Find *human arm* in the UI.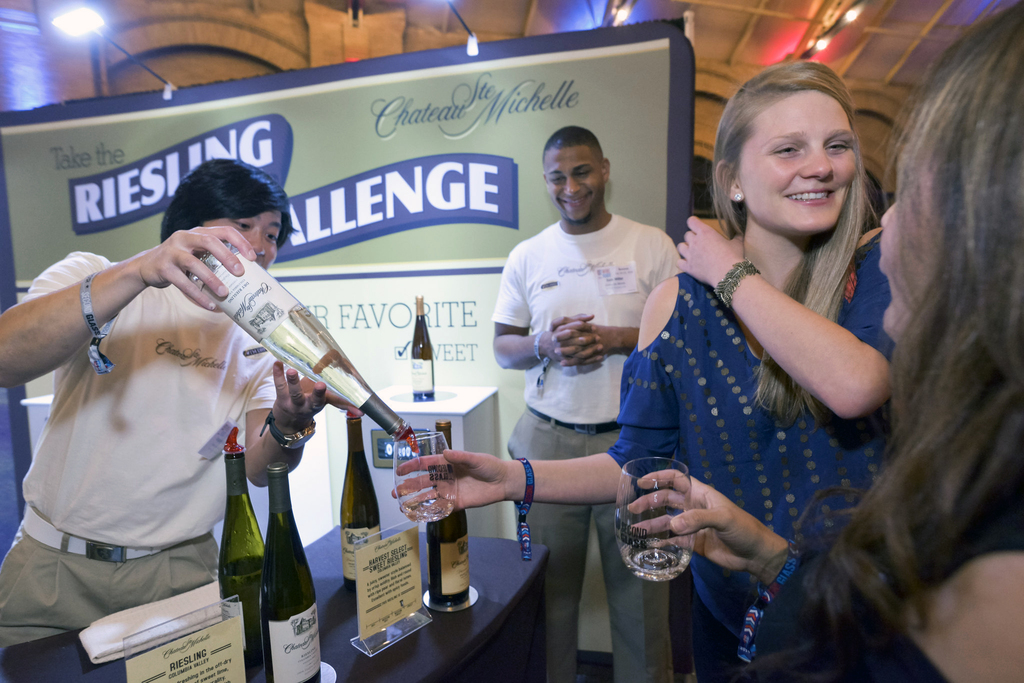
UI element at BBox(388, 278, 685, 522).
